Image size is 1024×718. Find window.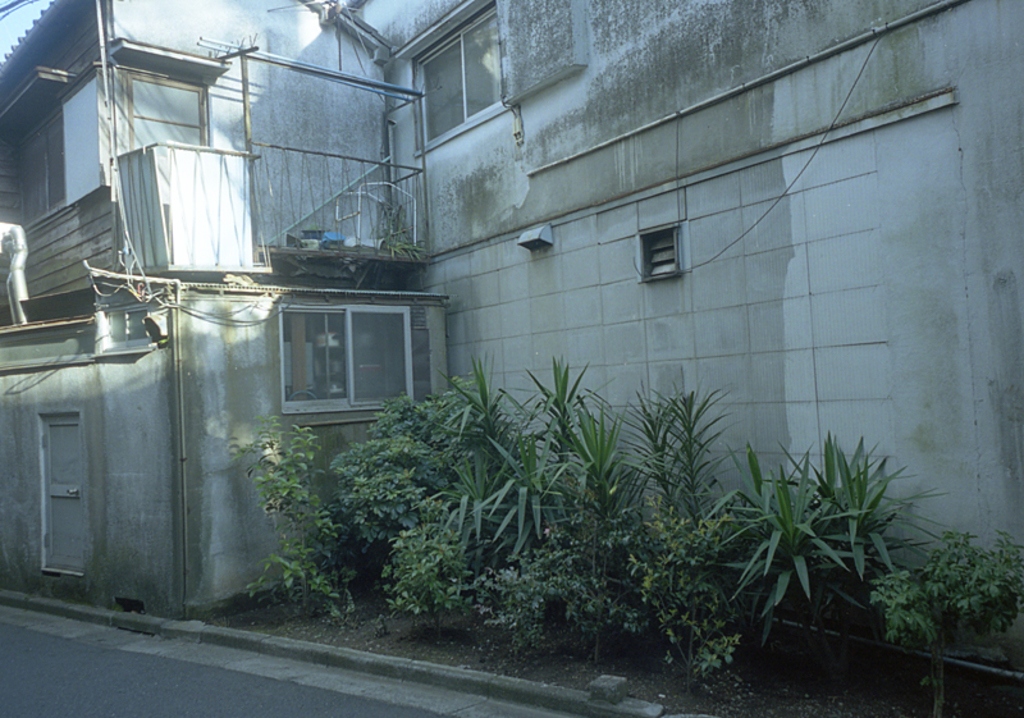
detection(280, 301, 447, 419).
